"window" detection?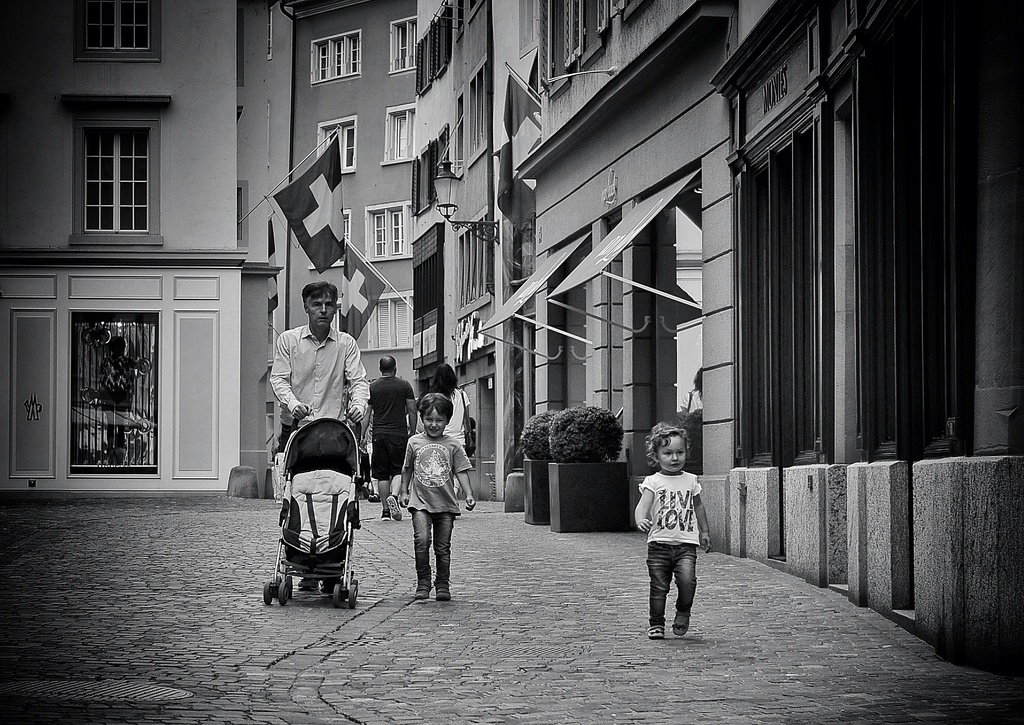
x1=388 y1=106 x2=420 y2=163
